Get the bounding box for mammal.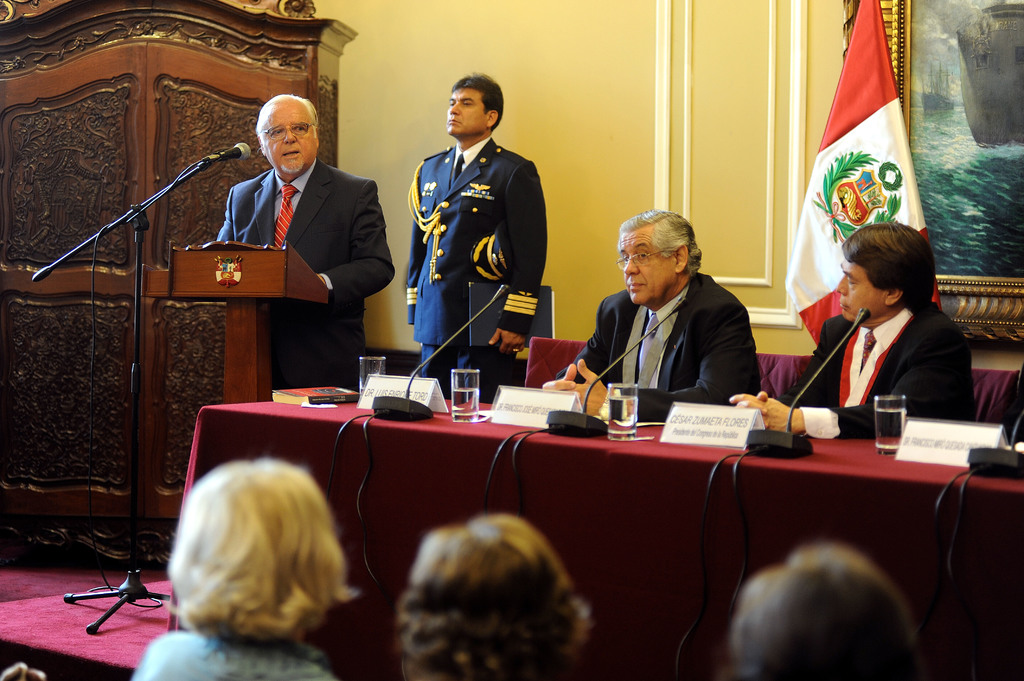
box(732, 220, 978, 440).
